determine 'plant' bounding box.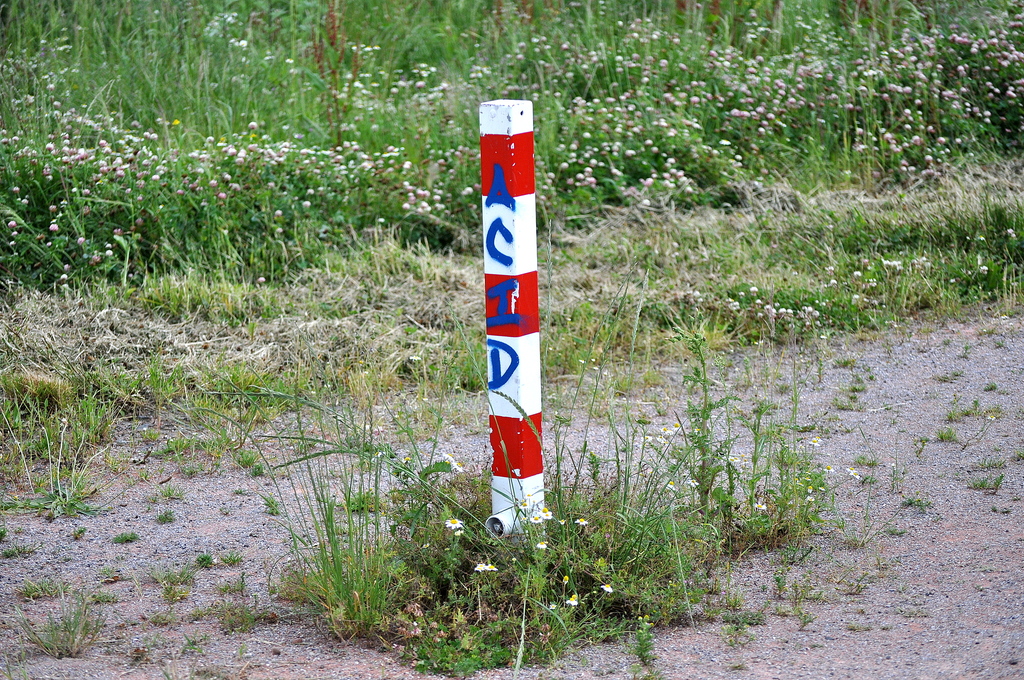
Determined: [x1=234, y1=441, x2=266, y2=475].
